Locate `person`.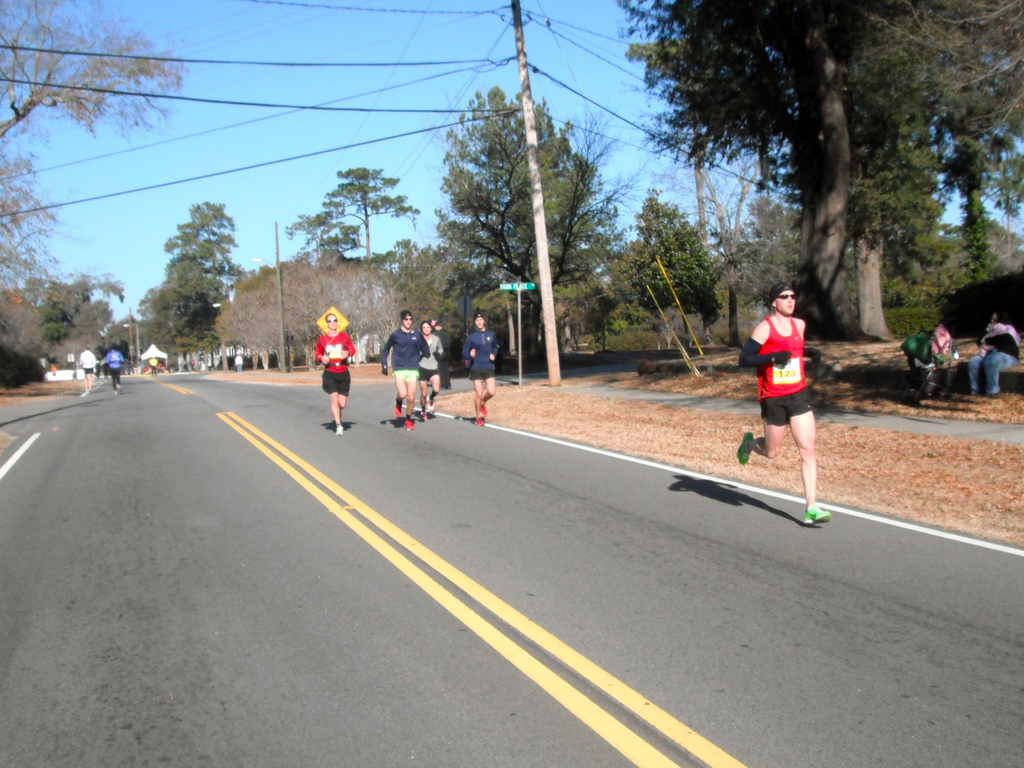
Bounding box: bbox(961, 311, 1023, 396).
